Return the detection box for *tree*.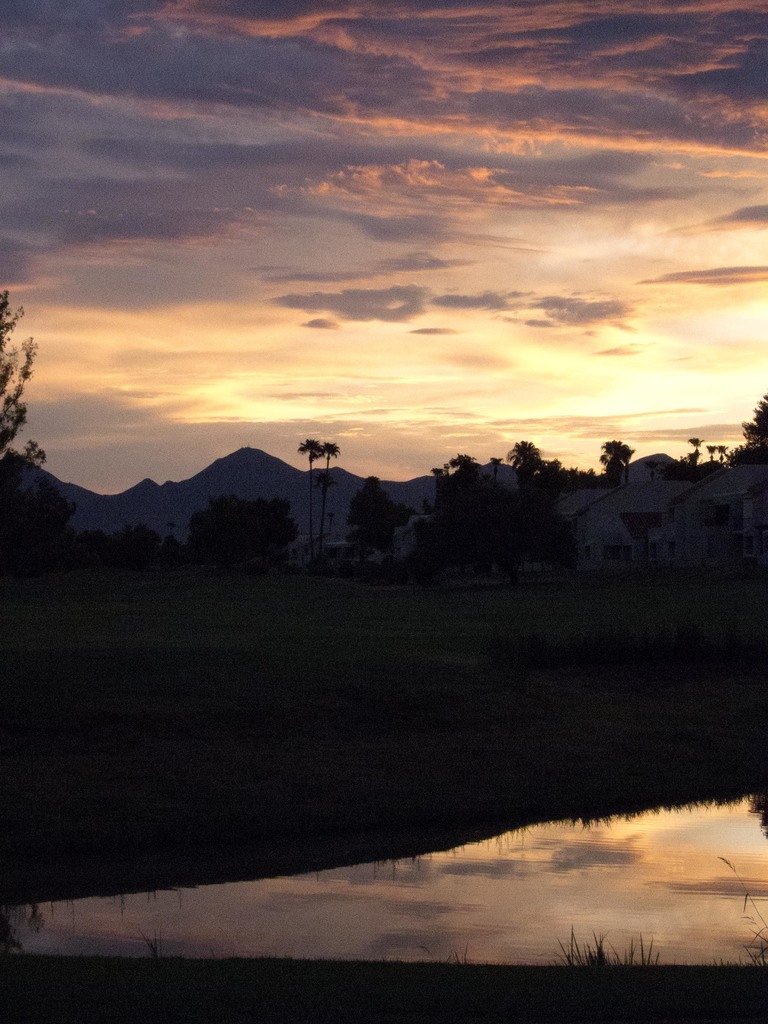
x1=298, y1=440, x2=324, y2=550.
